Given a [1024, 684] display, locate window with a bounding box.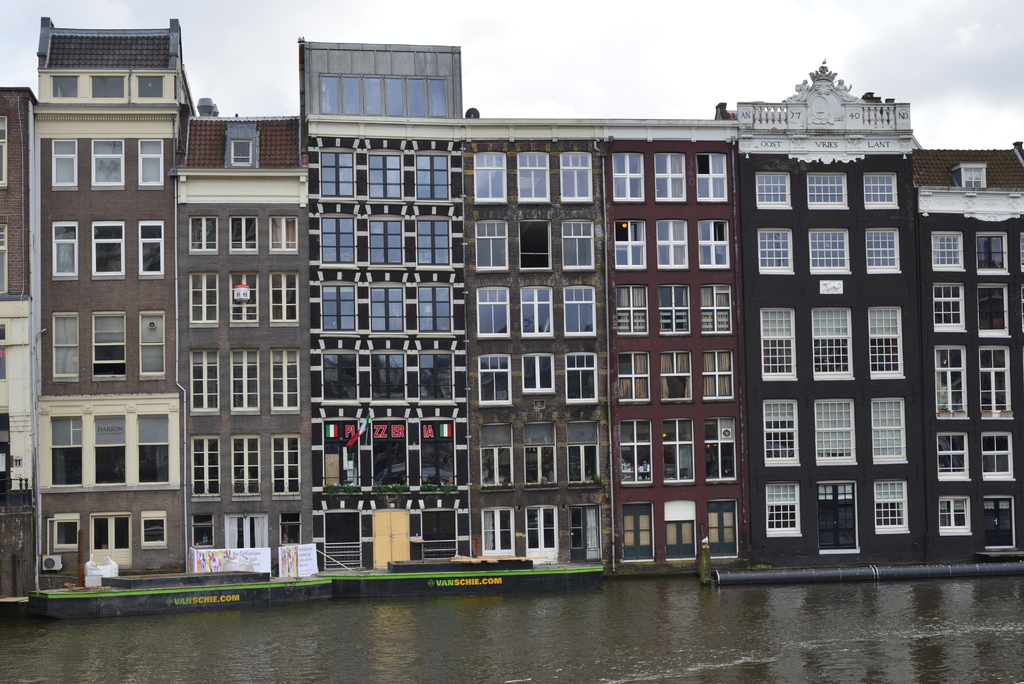
Located: l=864, t=305, r=901, b=379.
